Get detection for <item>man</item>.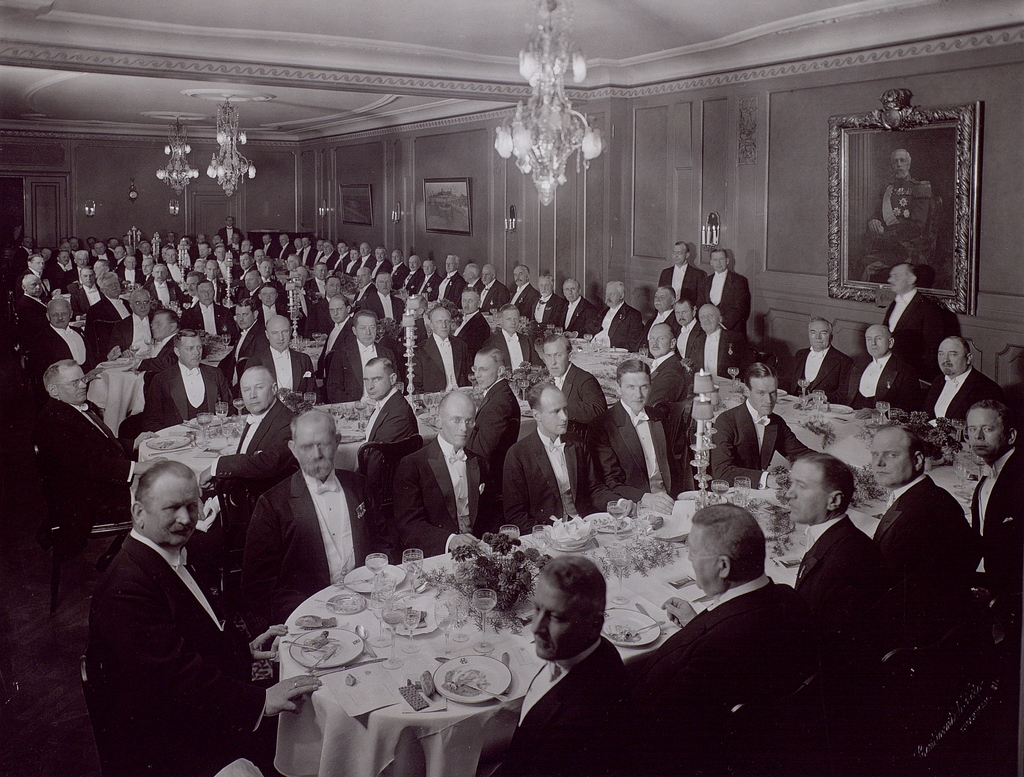
Detection: (874,421,978,635).
